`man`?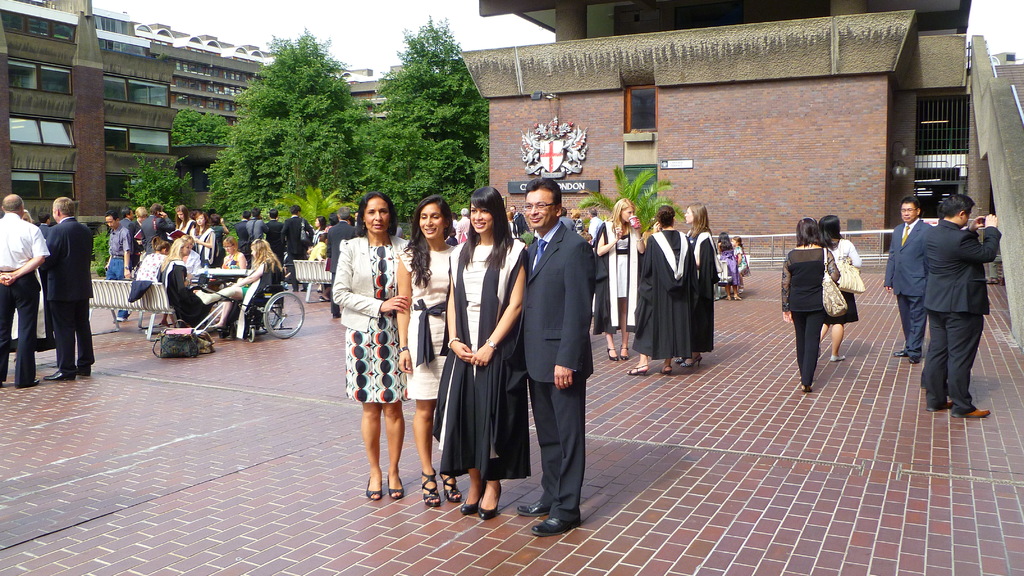
box(232, 210, 250, 266)
